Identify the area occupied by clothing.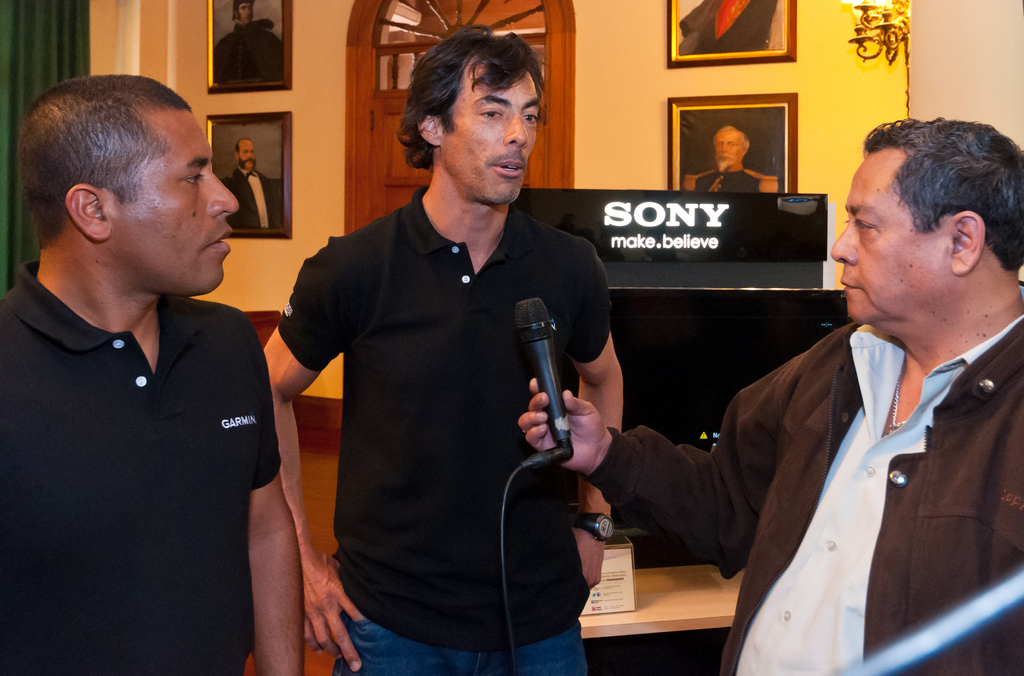
Area: (left=0, top=258, right=281, bottom=675).
